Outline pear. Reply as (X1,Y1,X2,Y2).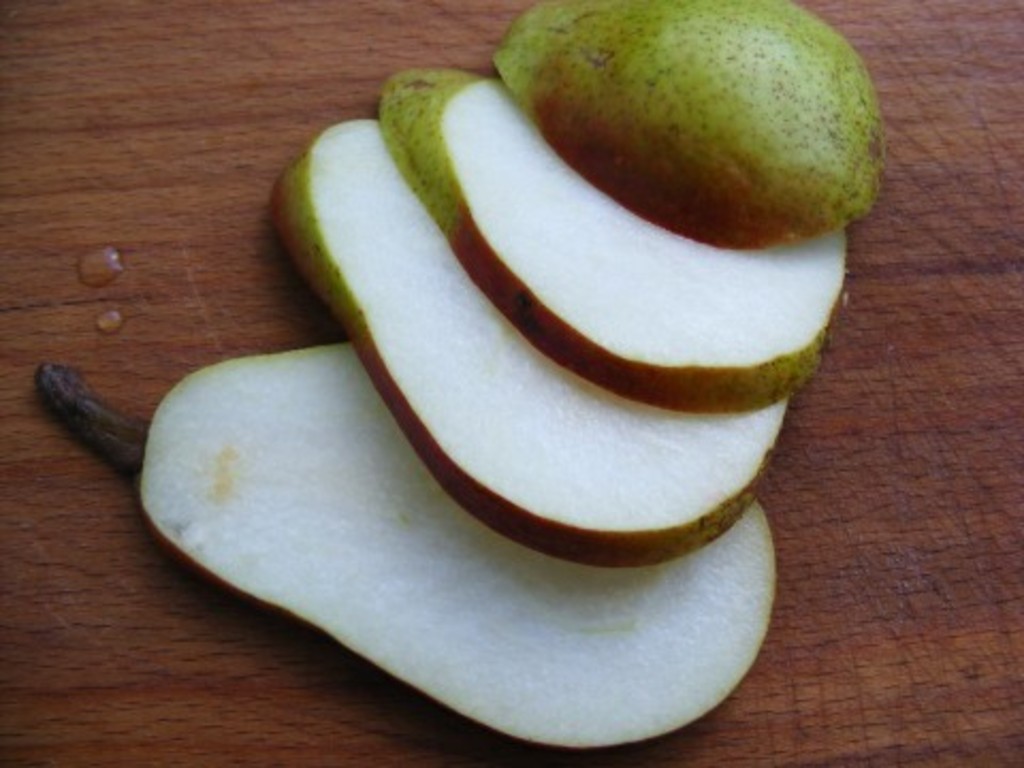
(369,62,849,414).
